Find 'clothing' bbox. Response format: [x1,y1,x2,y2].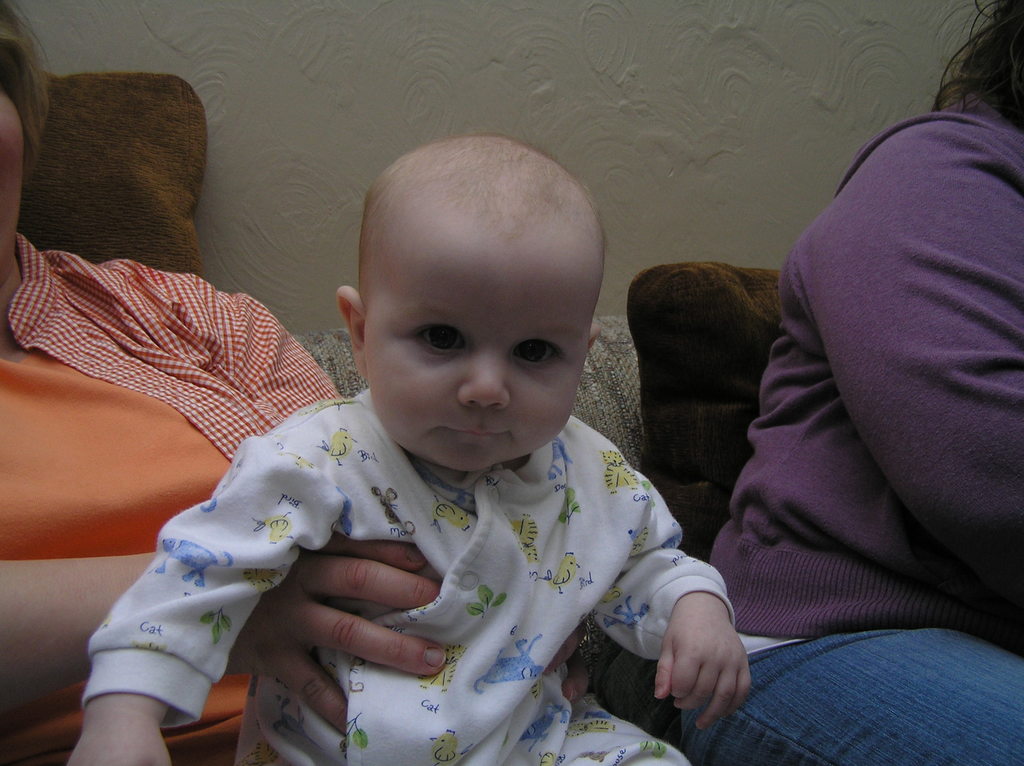
[88,387,734,765].
